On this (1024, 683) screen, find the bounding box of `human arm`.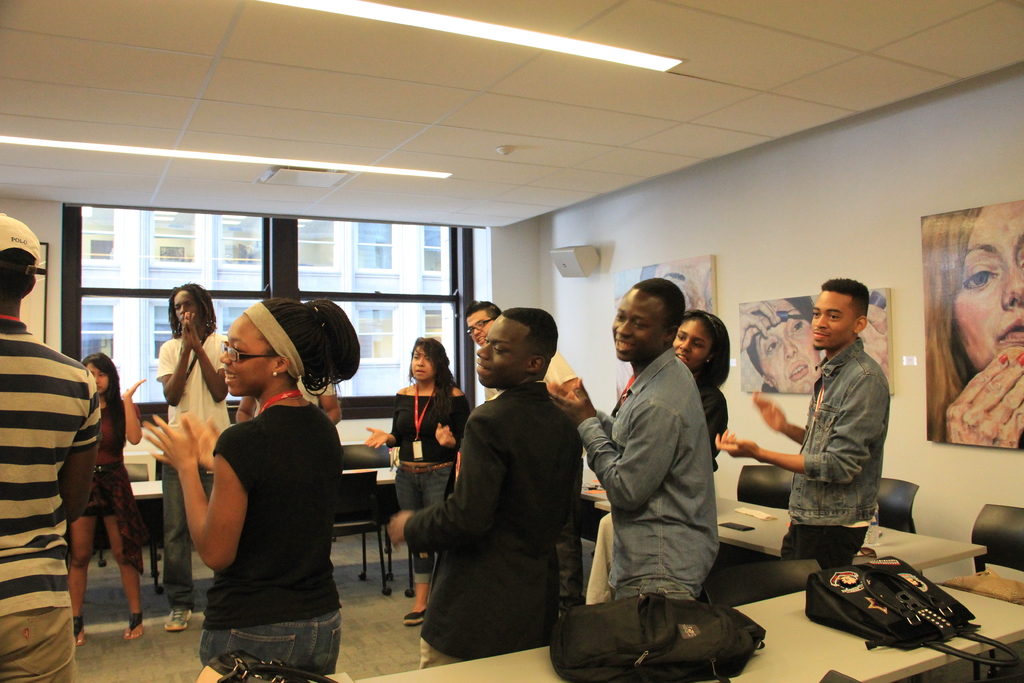
Bounding box: left=365, top=416, right=397, bottom=449.
